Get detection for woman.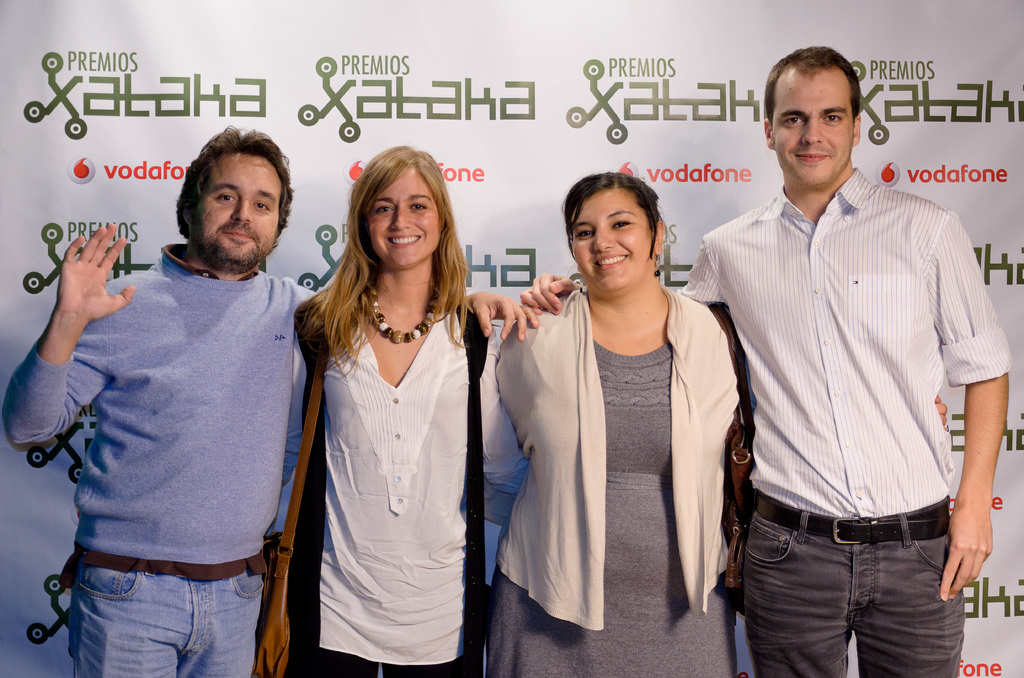
Detection: 497:168:751:677.
